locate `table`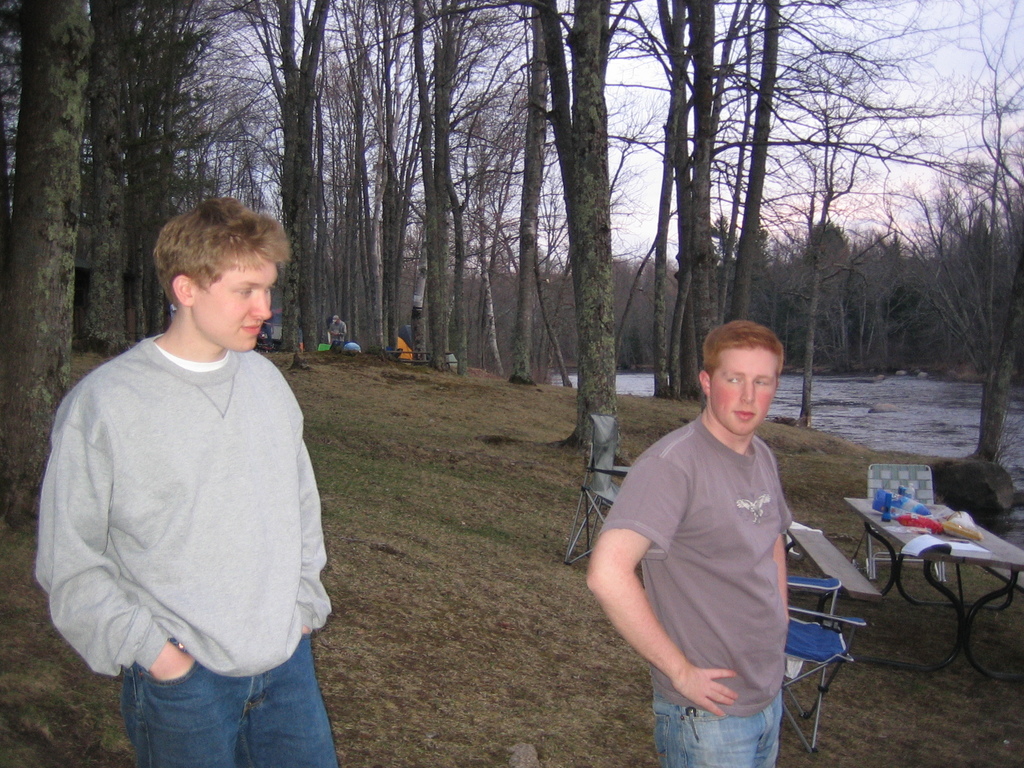
[x1=385, y1=349, x2=464, y2=374]
